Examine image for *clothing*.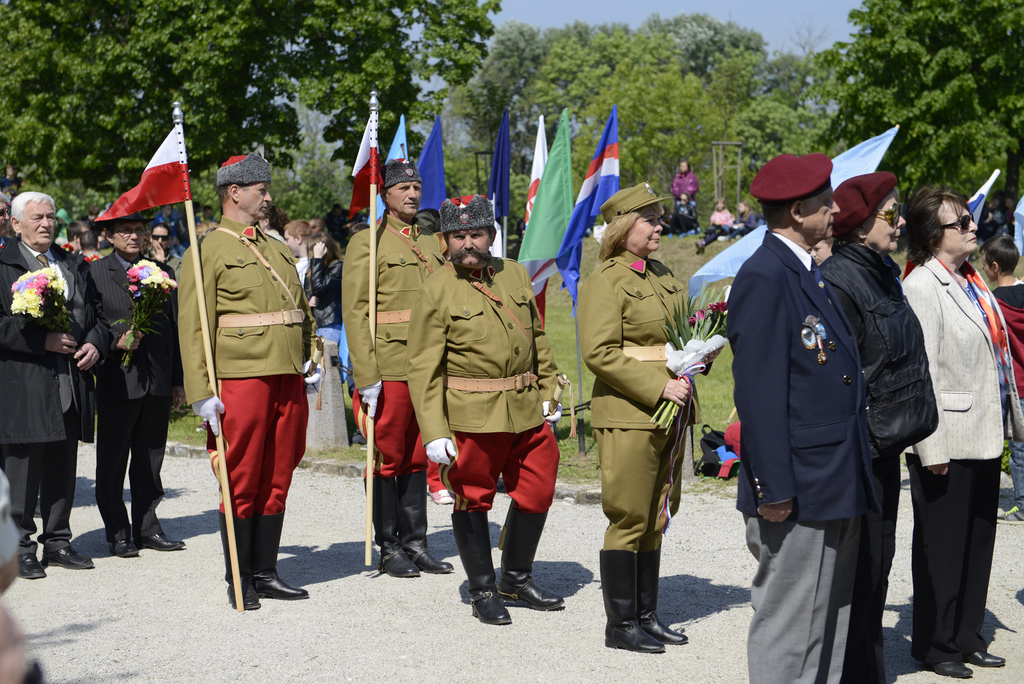
Examination result: bbox(721, 220, 881, 683).
